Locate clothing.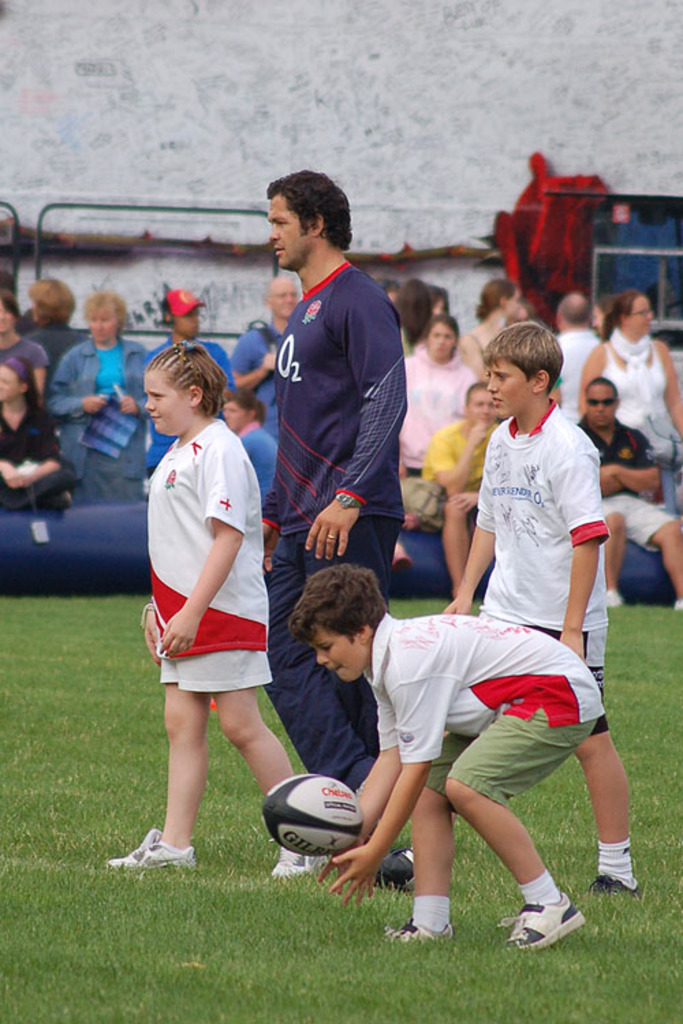
Bounding box: BBox(398, 343, 479, 479).
